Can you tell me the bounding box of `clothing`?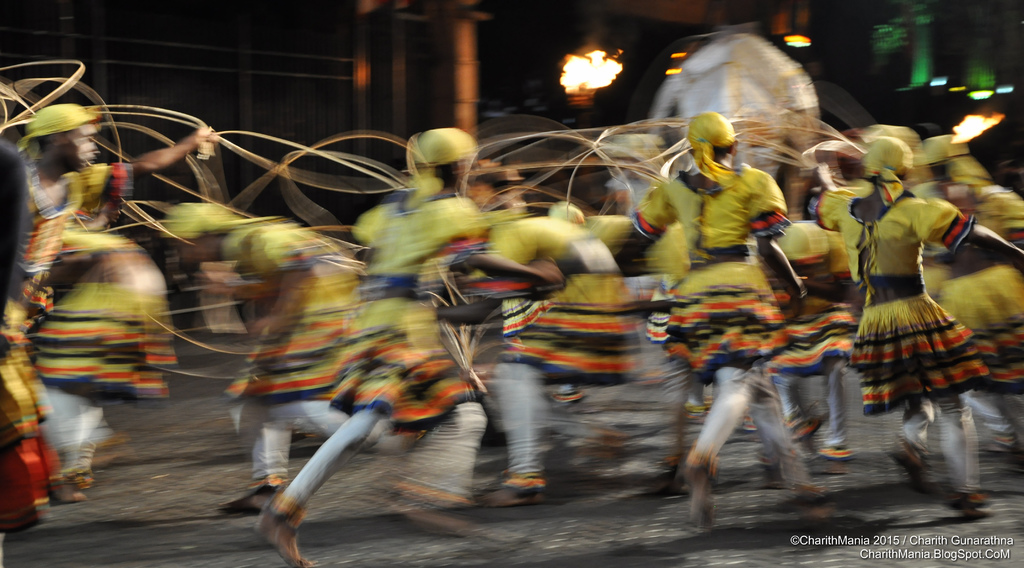
box=[931, 177, 1023, 409].
